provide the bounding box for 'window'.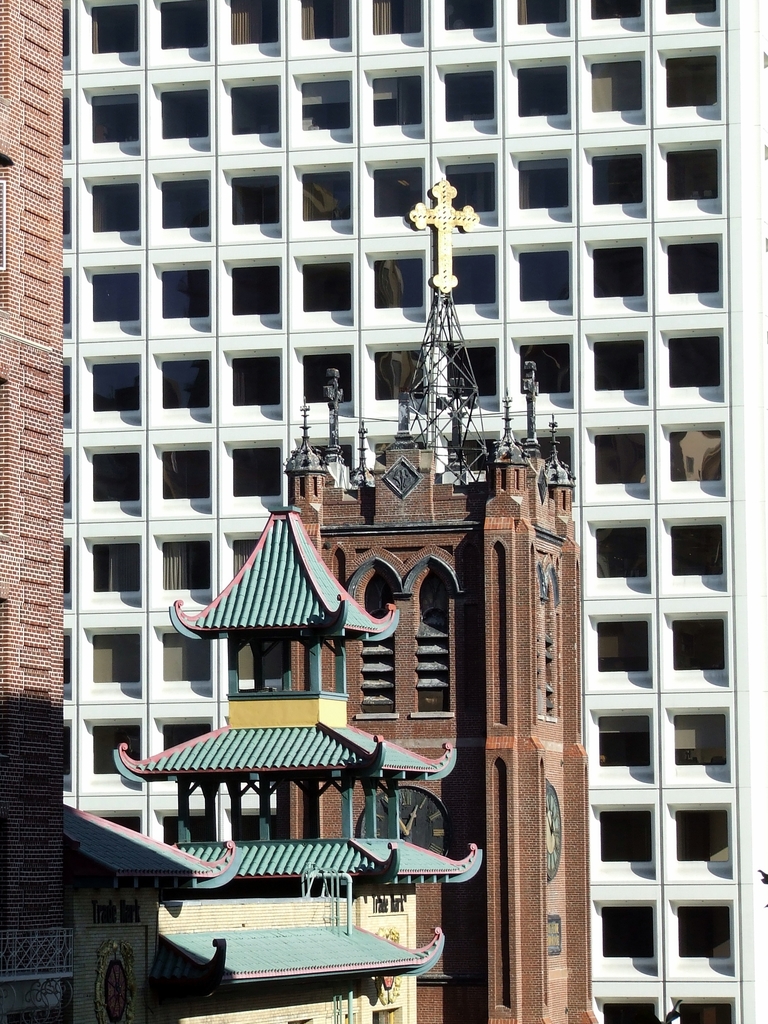
rect(163, 718, 208, 767).
